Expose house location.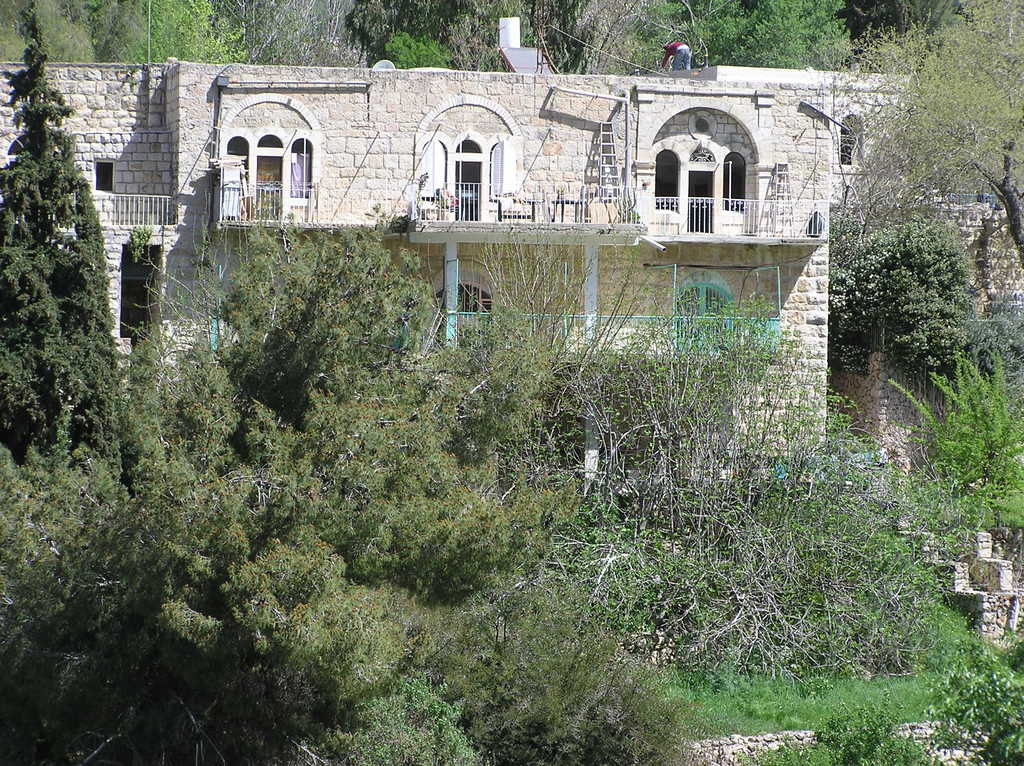
Exposed at rect(0, 12, 1023, 475).
